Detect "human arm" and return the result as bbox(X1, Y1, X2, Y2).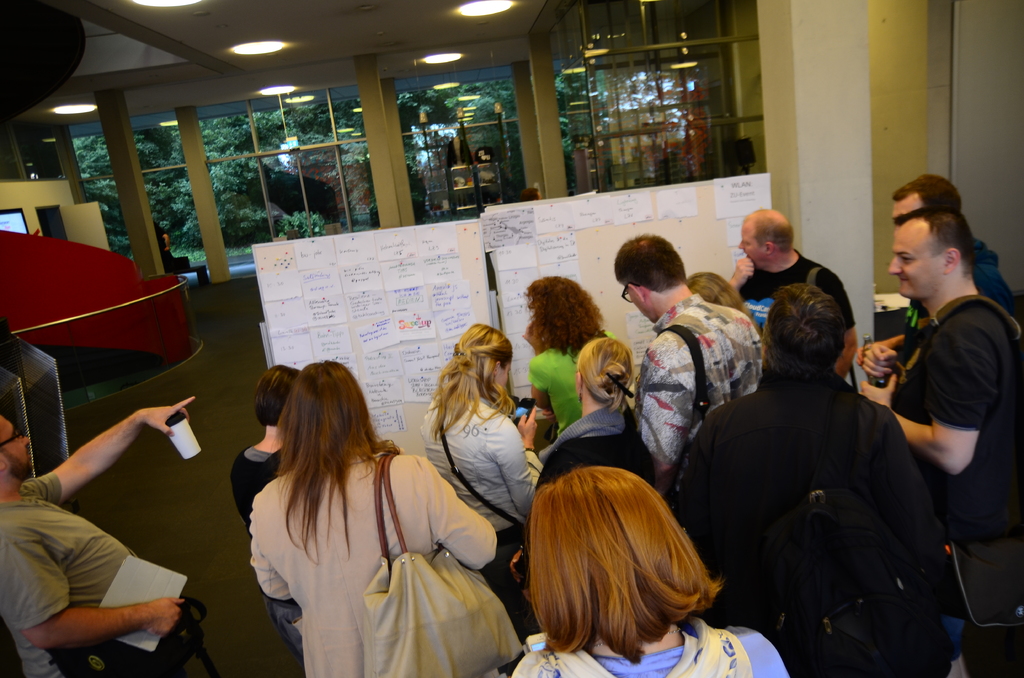
bbox(851, 321, 903, 377).
